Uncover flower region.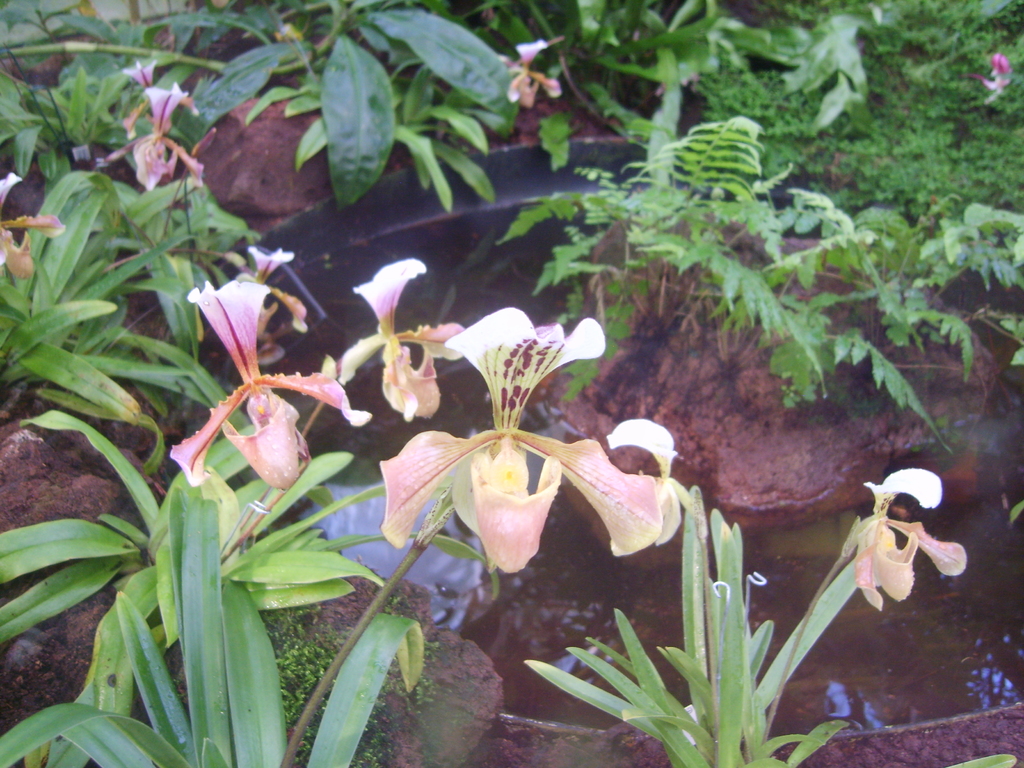
Uncovered: locate(0, 168, 55, 275).
